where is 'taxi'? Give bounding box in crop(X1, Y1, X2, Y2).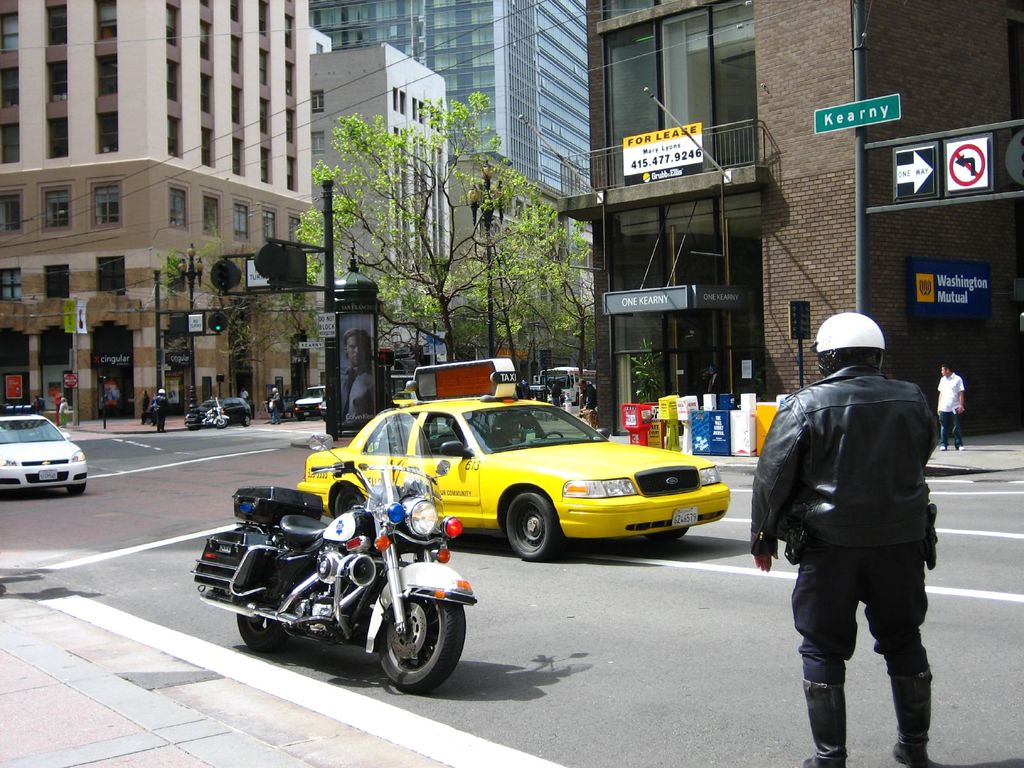
crop(298, 358, 730, 564).
